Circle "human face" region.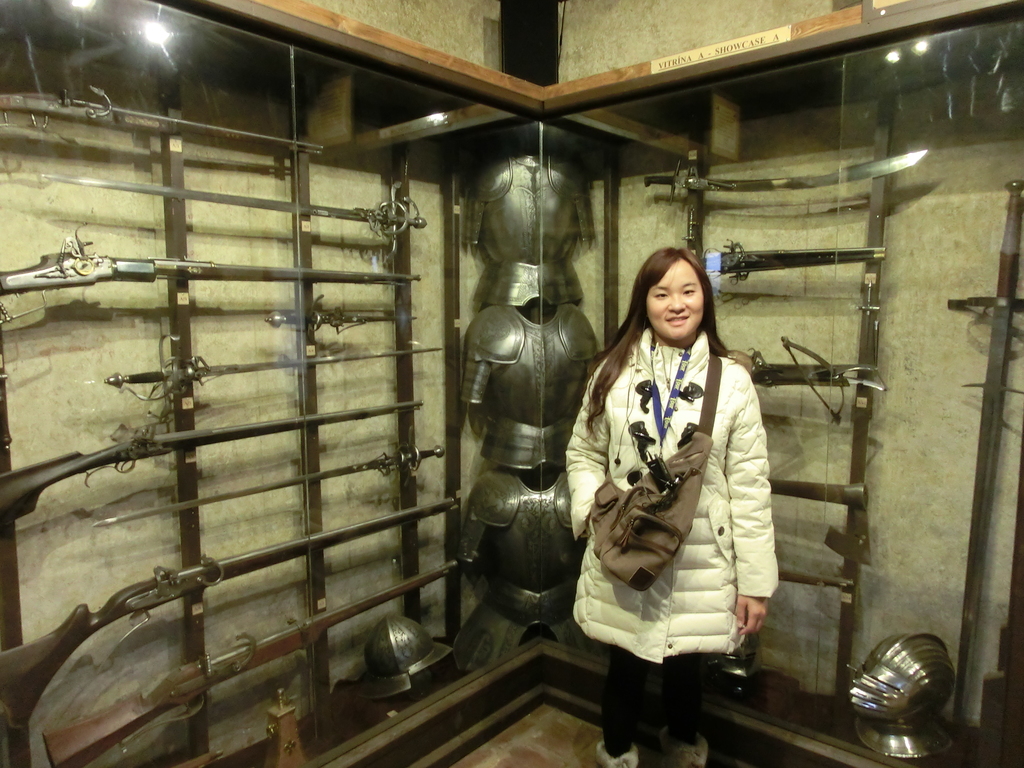
Region: pyautogui.locateOnScreen(639, 257, 708, 352).
